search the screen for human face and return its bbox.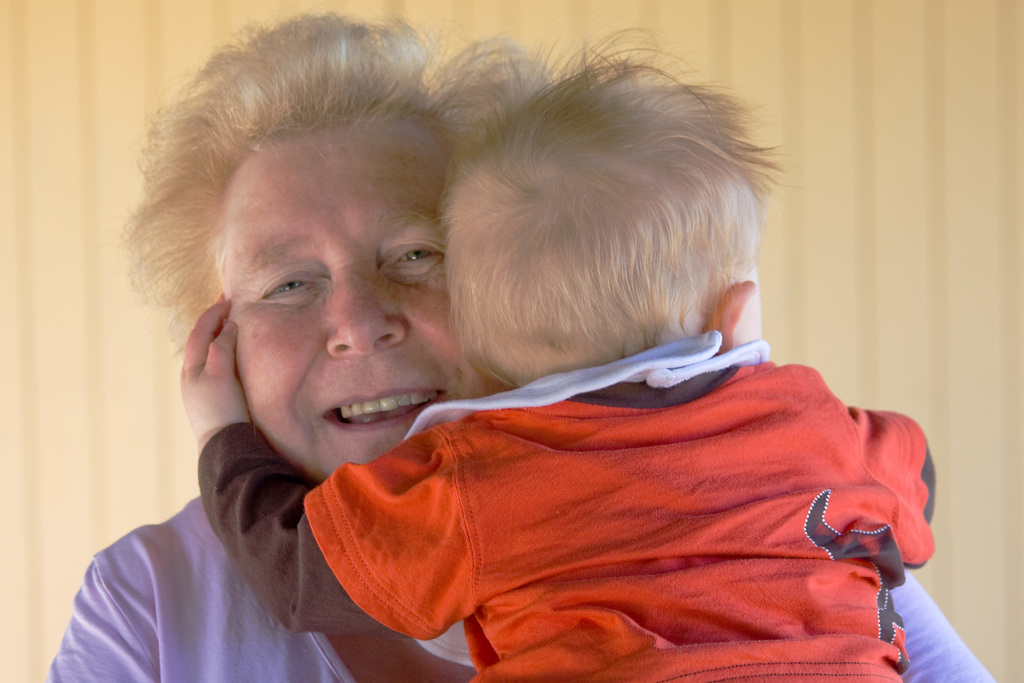
Found: (212,119,457,483).
